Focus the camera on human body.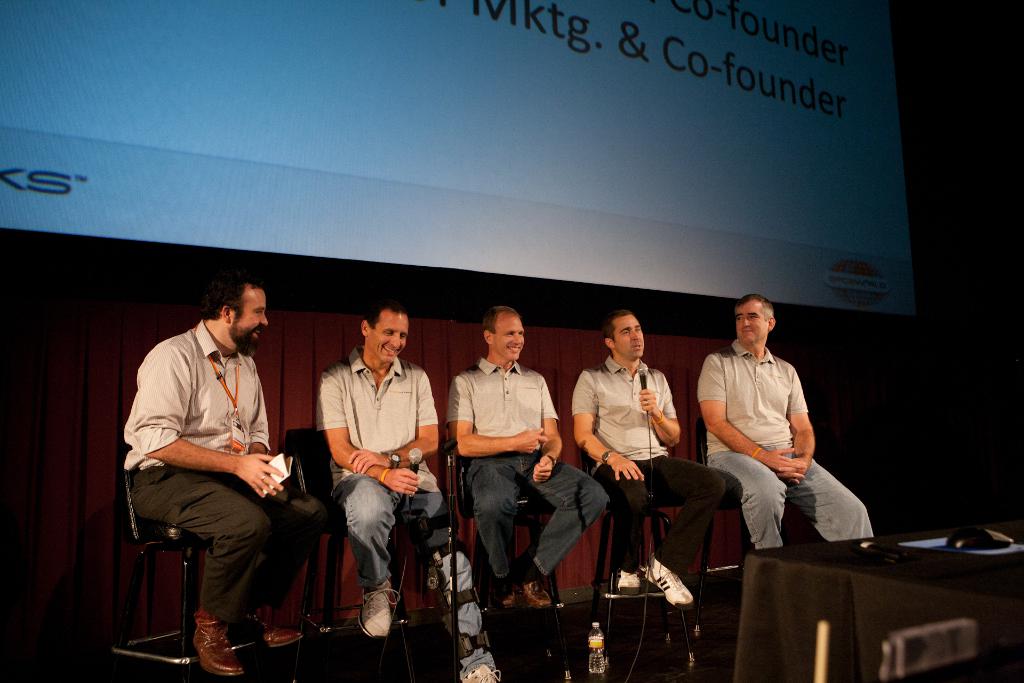
Focus region: locate(312, 304, 452, 648).
